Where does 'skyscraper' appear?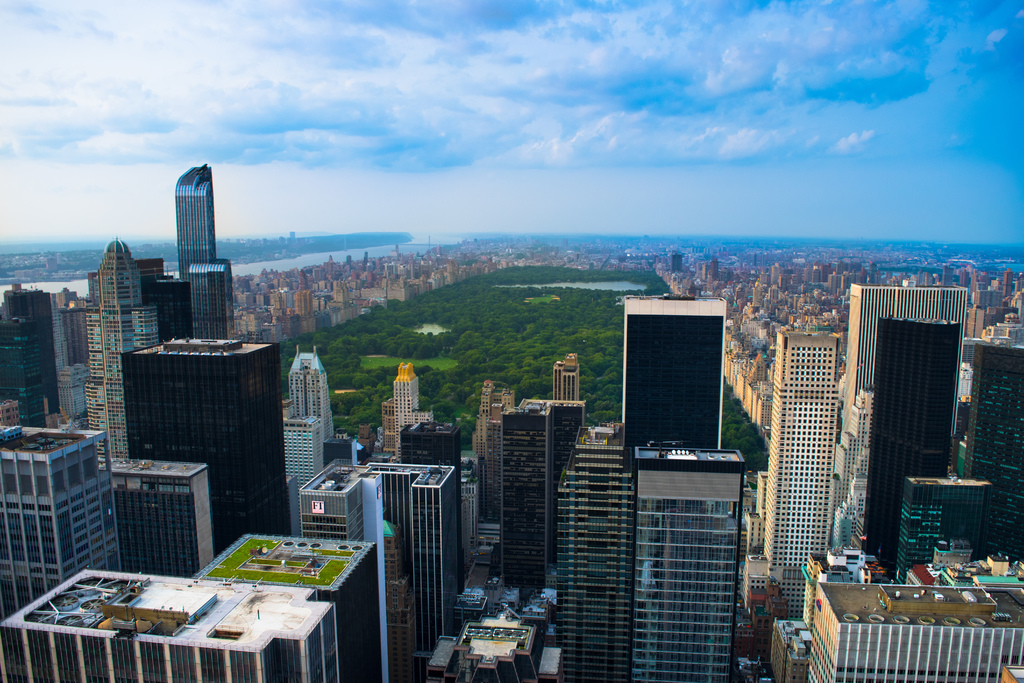
Appears at [798,575,1023,682].
